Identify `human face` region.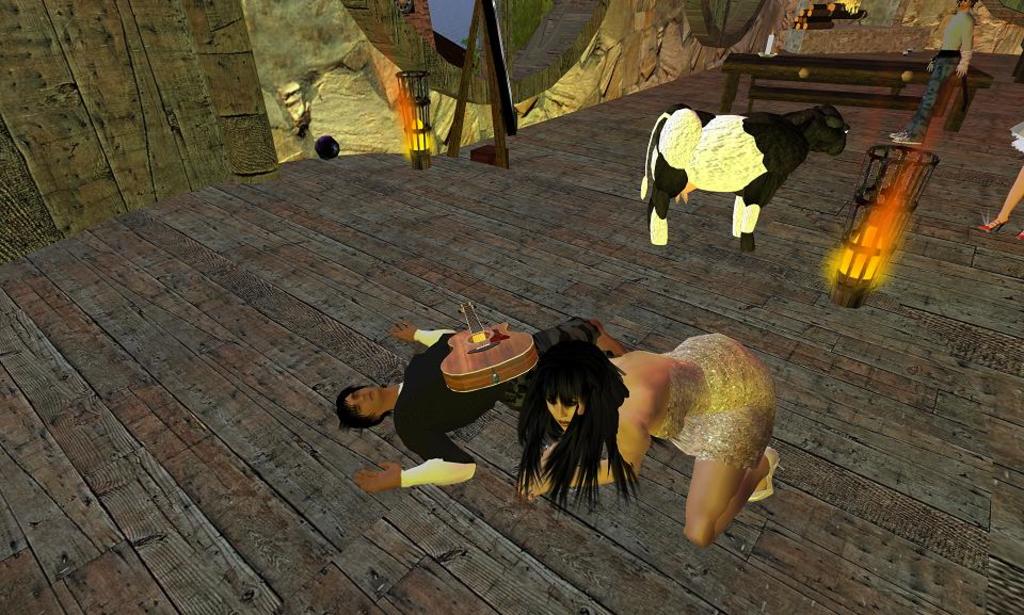
Region: (547,395,590,428).
